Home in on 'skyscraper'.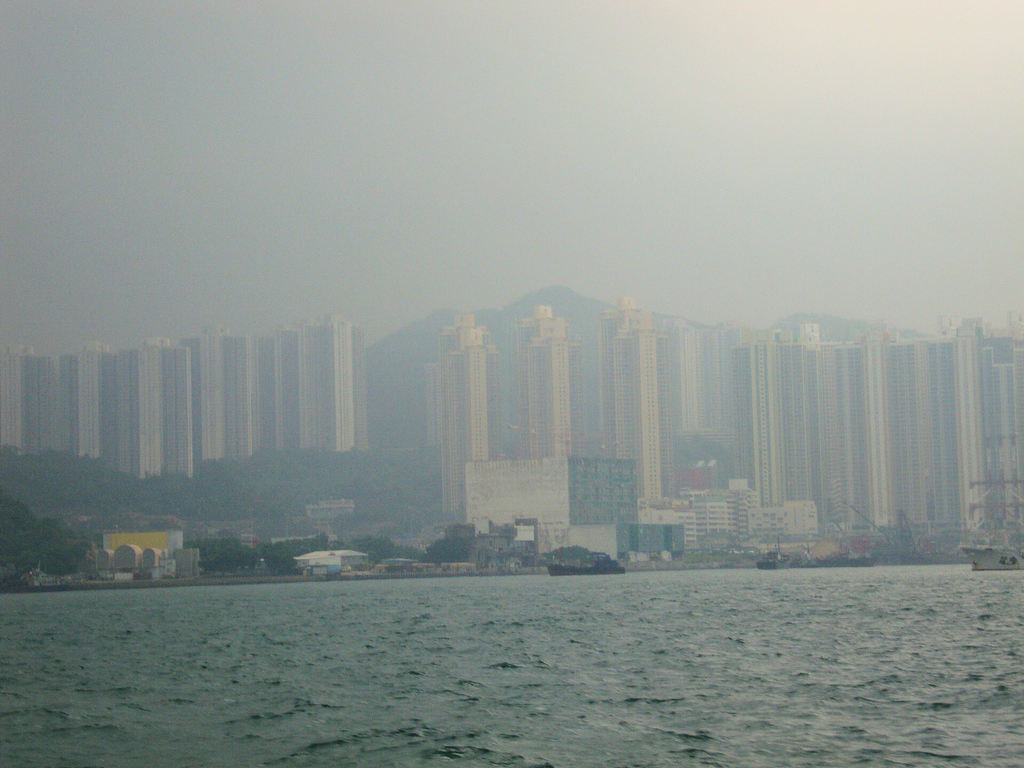
Homed in at crop(263, 301, 369, 502).
